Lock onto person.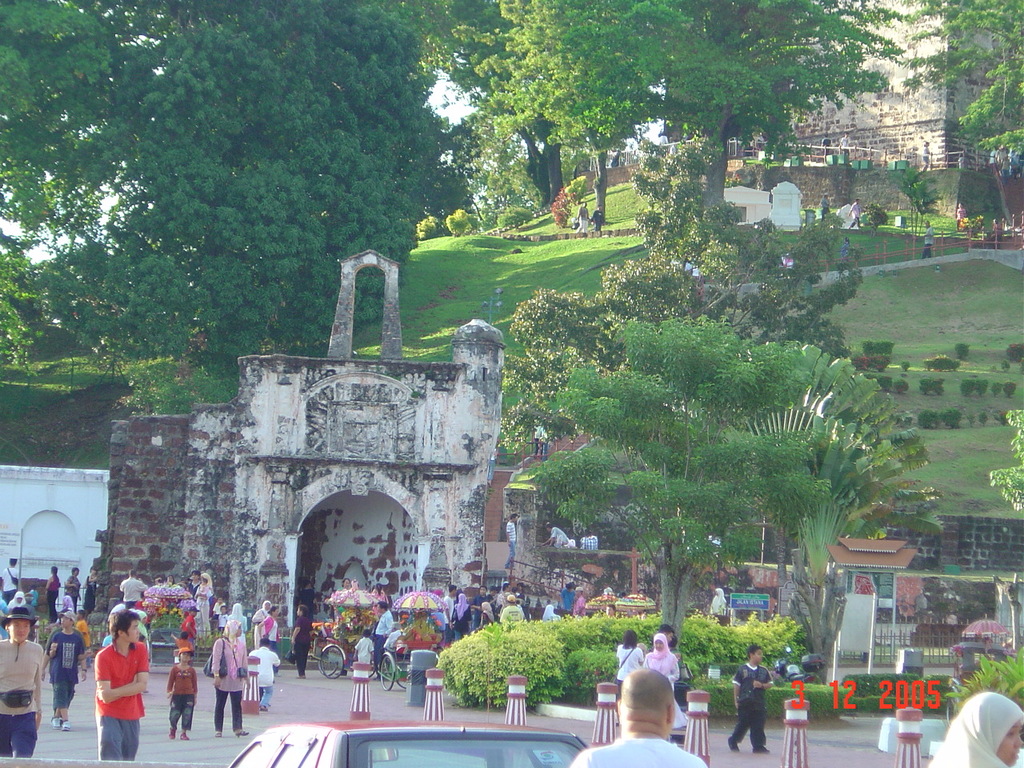
Locked: 542:426:550:466.
